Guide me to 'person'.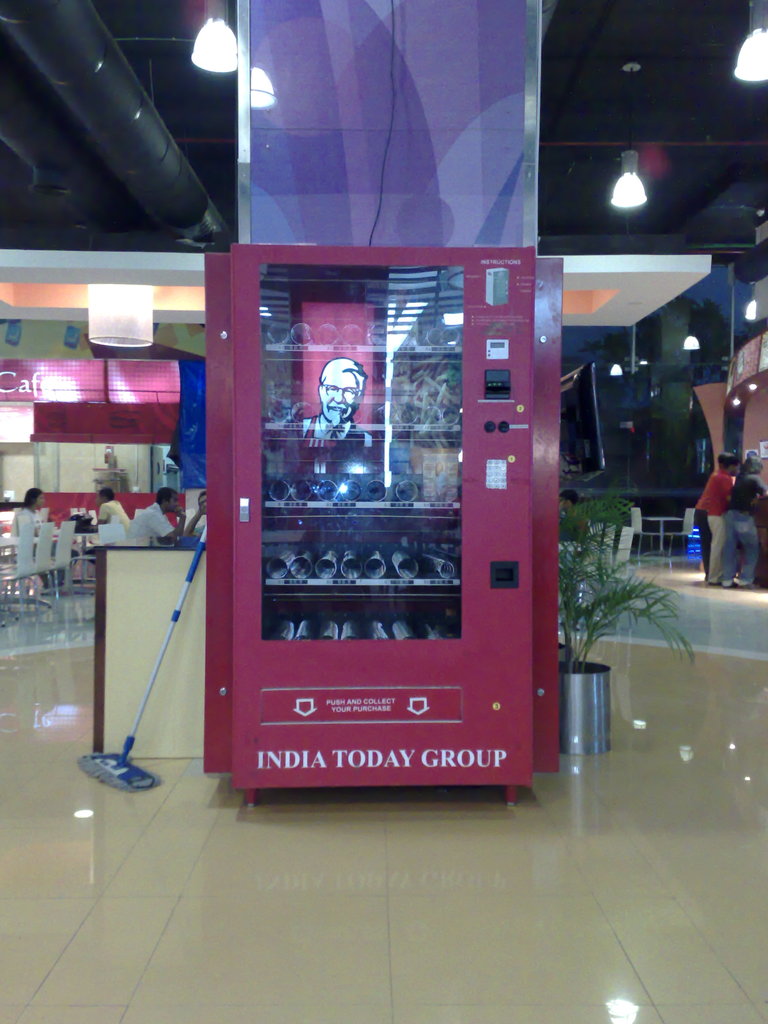
Guidance: 89,488,132,531.
